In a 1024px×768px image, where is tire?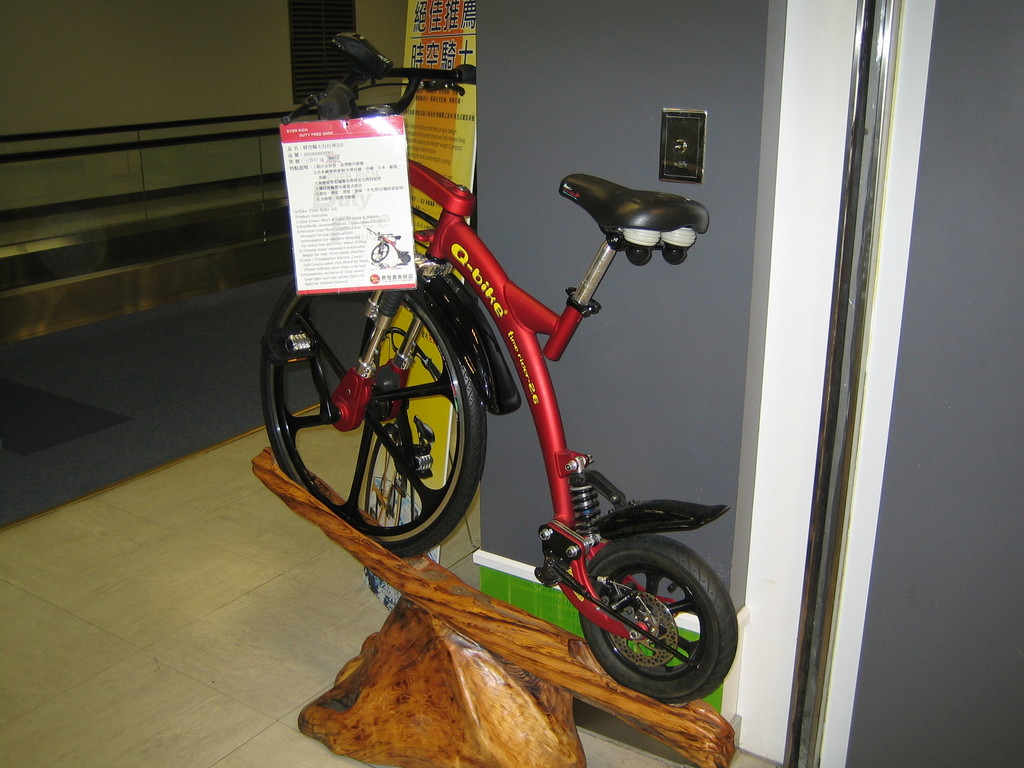
(261, 265, 483, 561).
